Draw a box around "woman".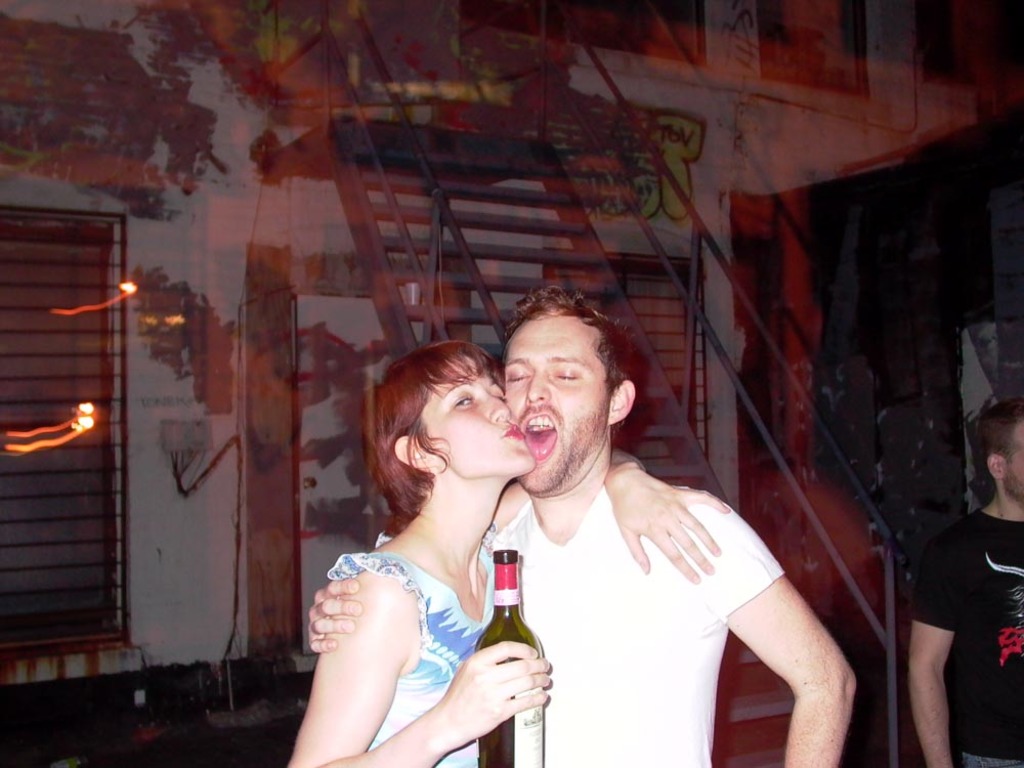
crop(288, 344, 729, 767).
